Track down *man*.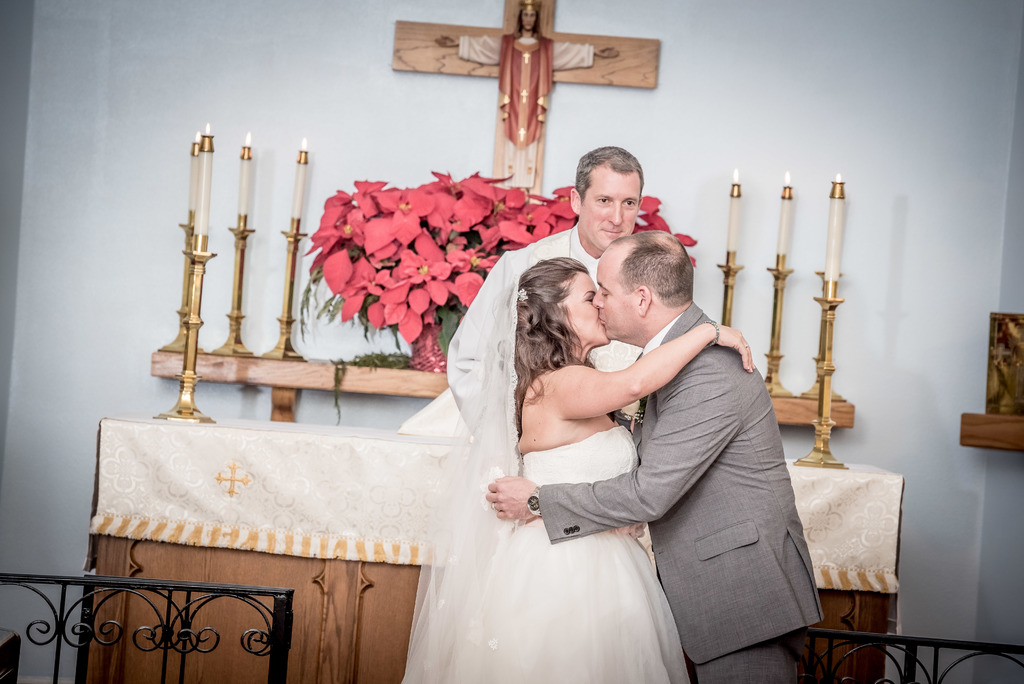
Tracked to [565, 206, 817, 683].
